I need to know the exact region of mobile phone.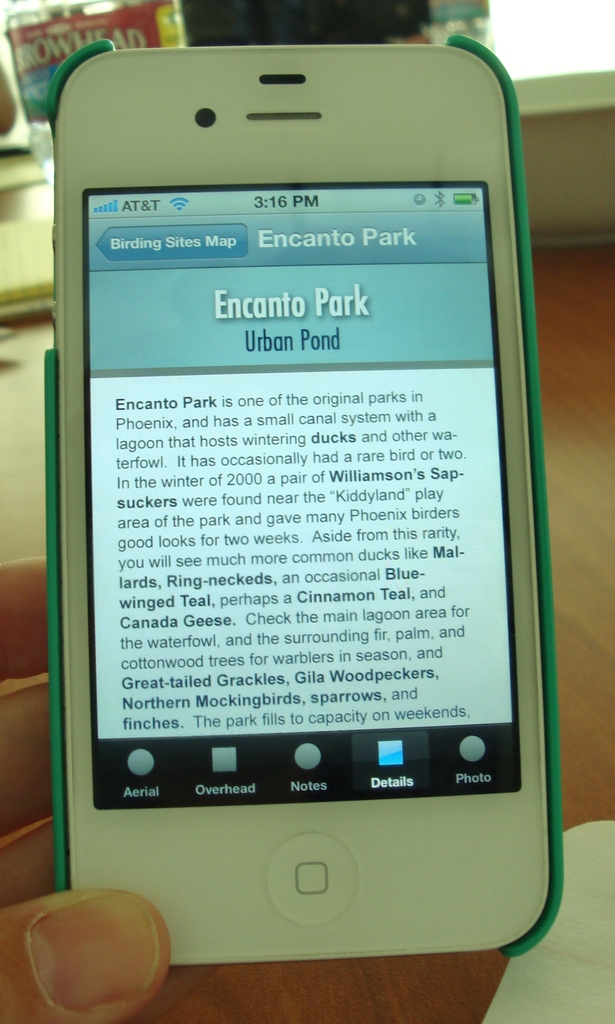
Region: box(13, 42, 564, 995).
